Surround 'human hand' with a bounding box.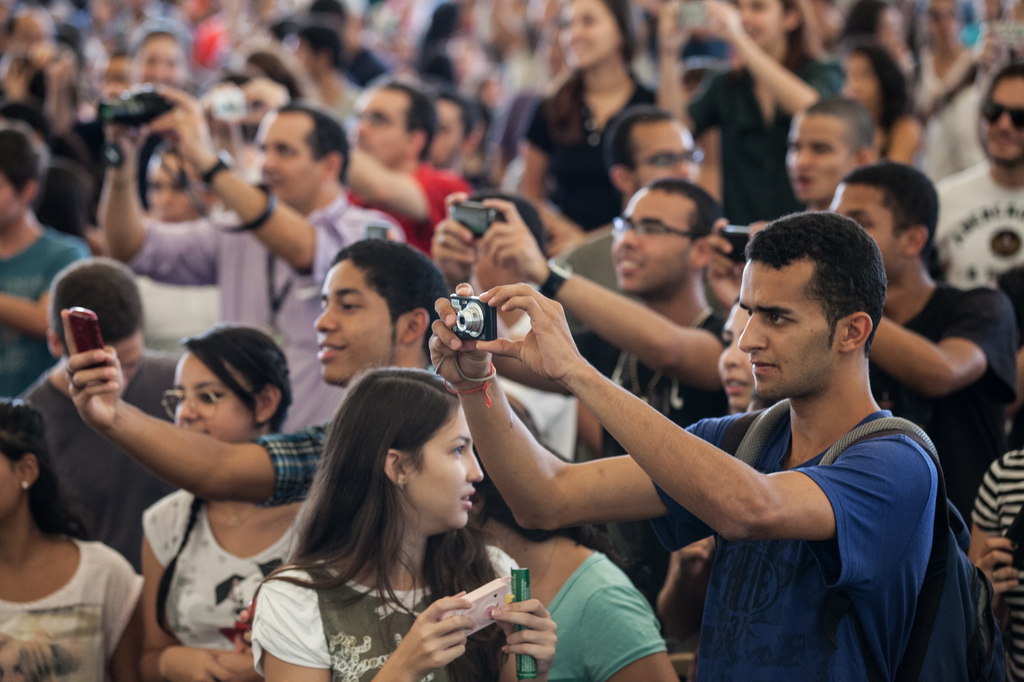
bbox(107, 118, 153, 166).
